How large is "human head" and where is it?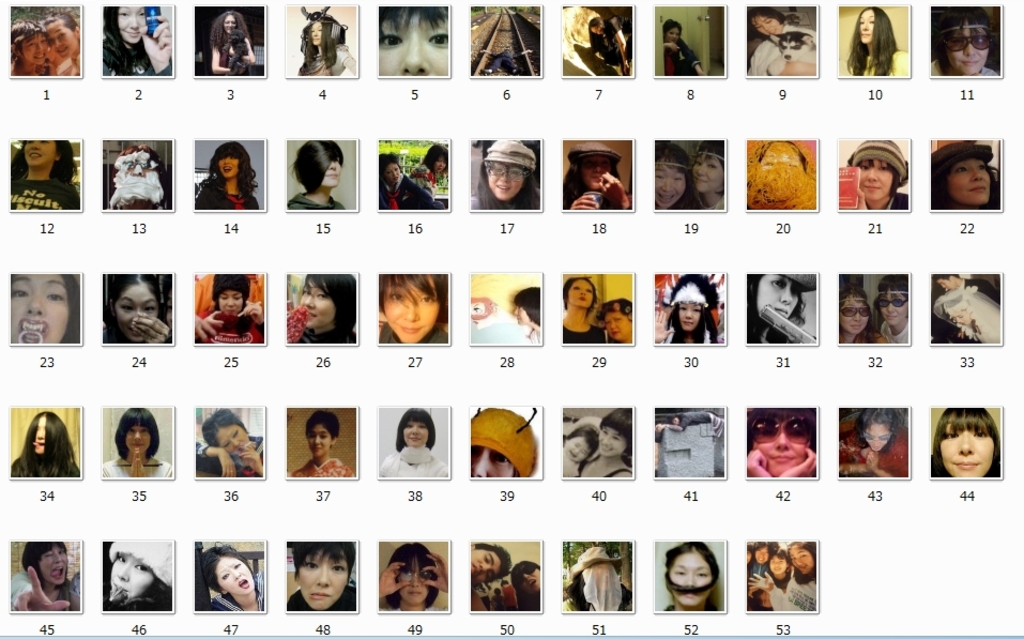
Bounding box: (564, 276, 596, 313).
